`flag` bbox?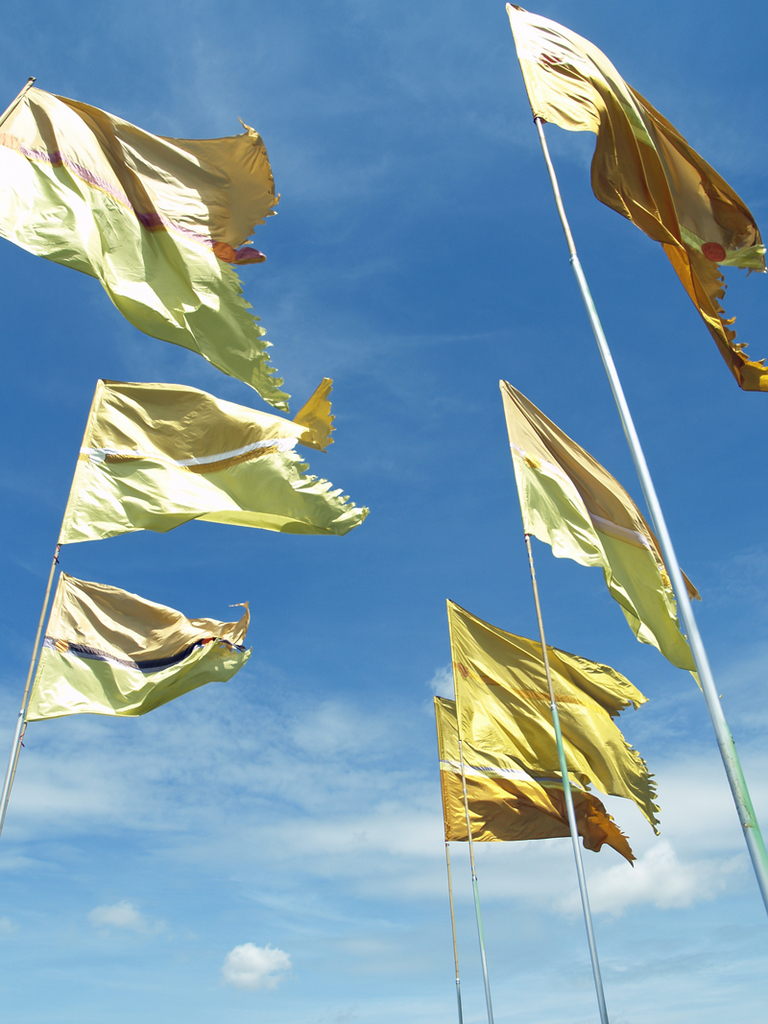
l=10, t=567, r=260, b=799
